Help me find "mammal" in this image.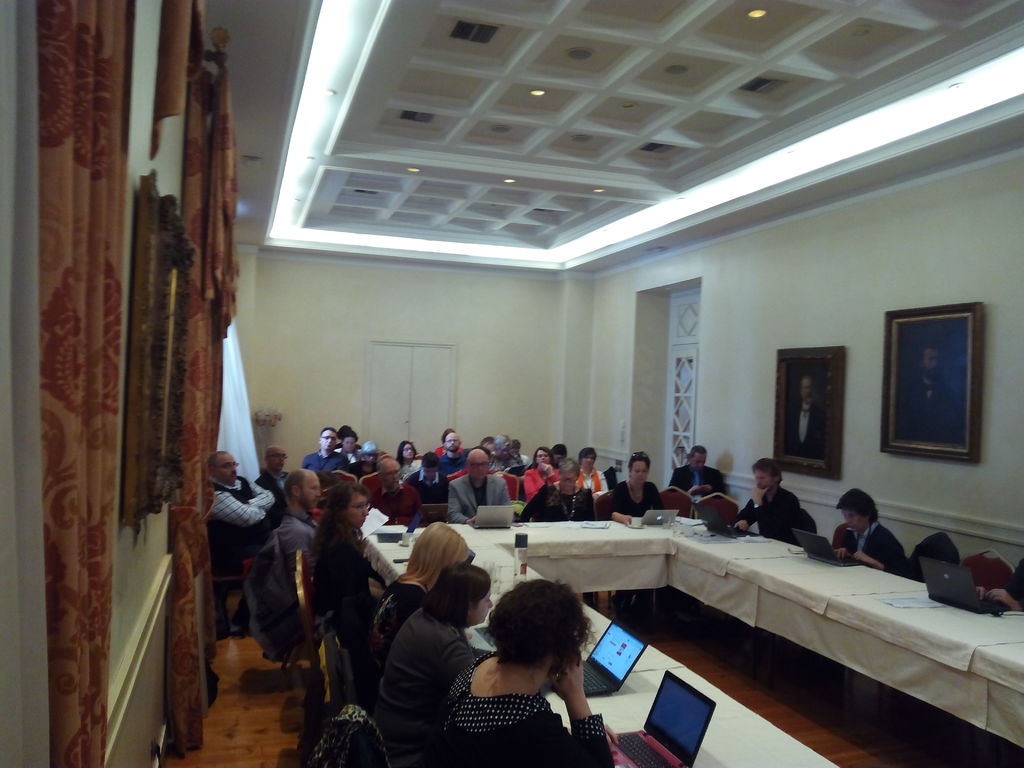
Found it: <region>901, 342, 964, 450</region>.
